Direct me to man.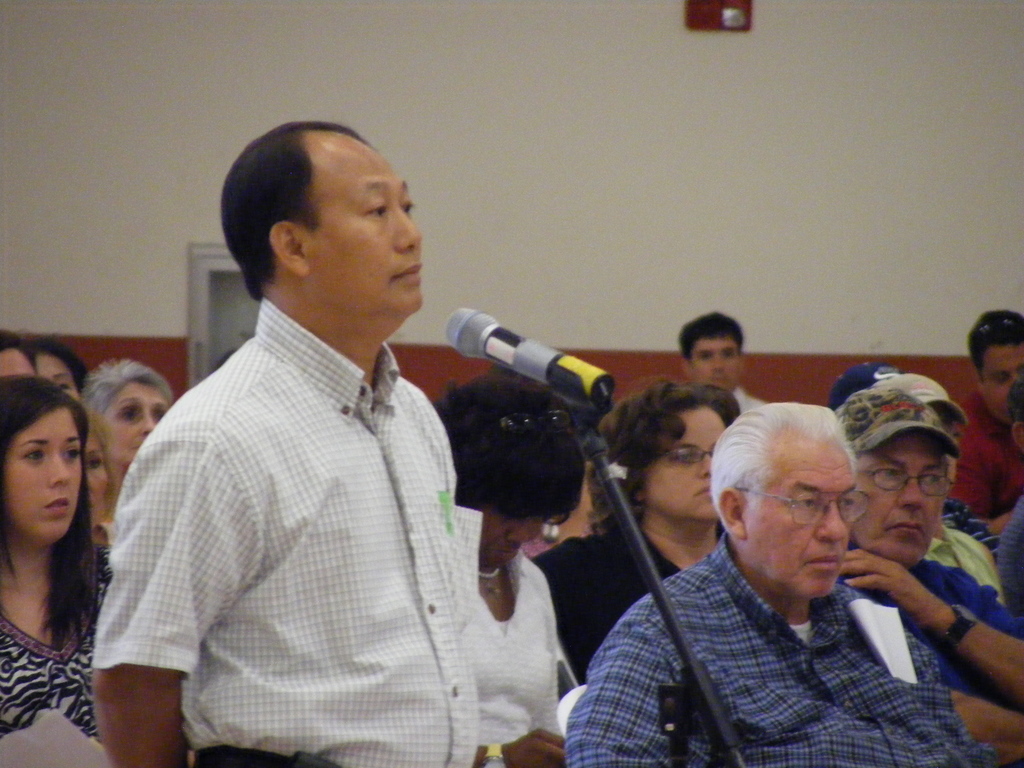
Direction: 91, 118, 488, 767.
